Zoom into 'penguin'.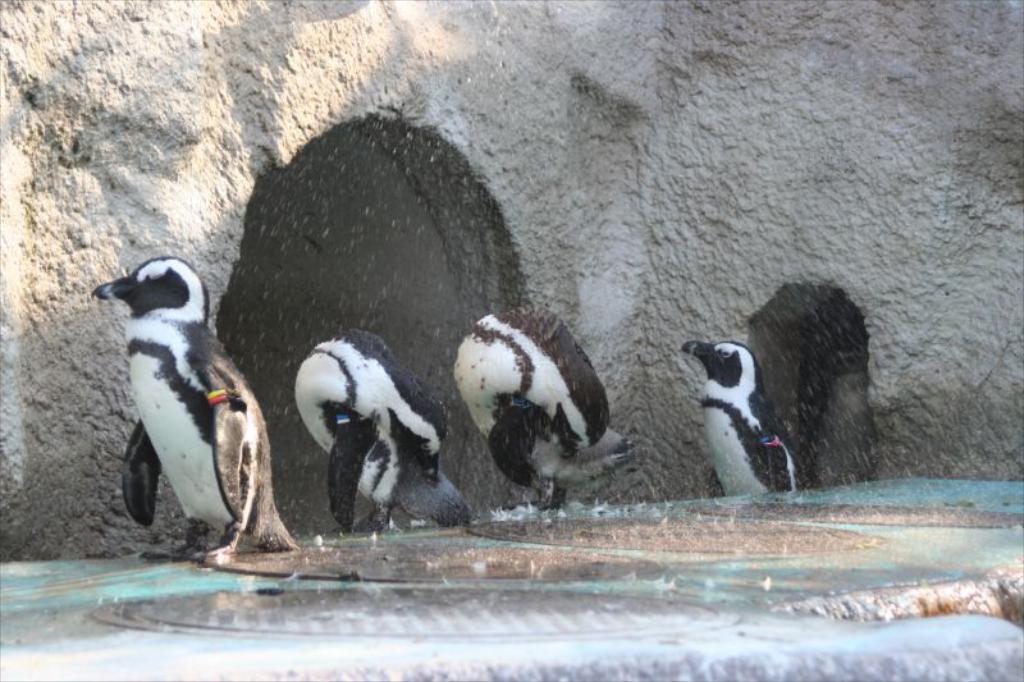
Zoom target: pyautogui.locateOnScreen(449, 280, 622, 504).
